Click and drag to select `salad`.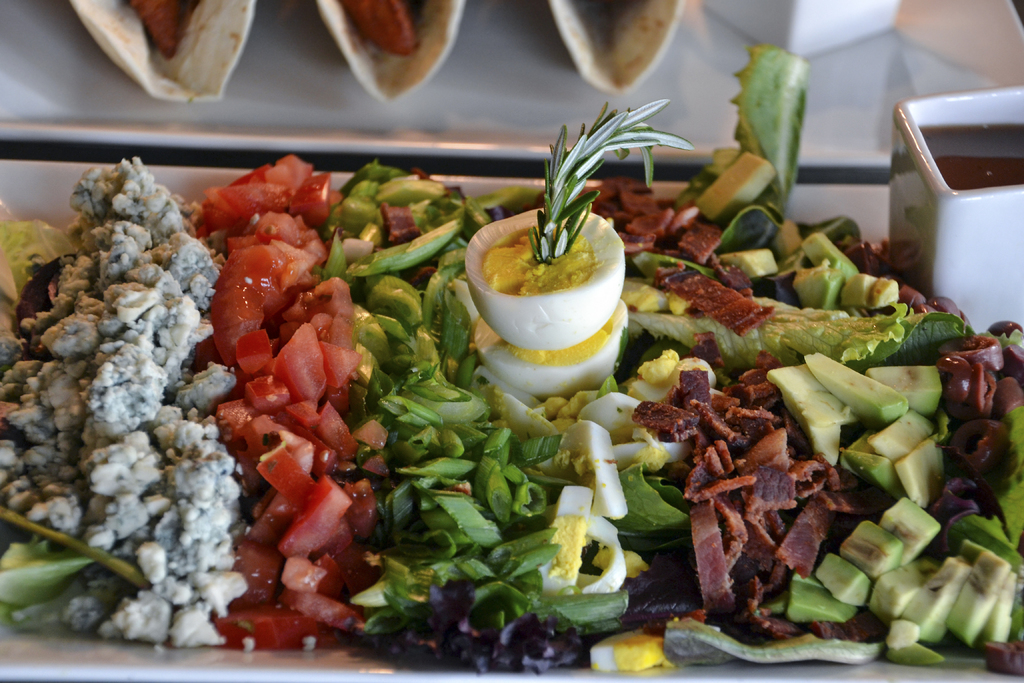
Selection: bbox=[0, 85, 1023, 682].
